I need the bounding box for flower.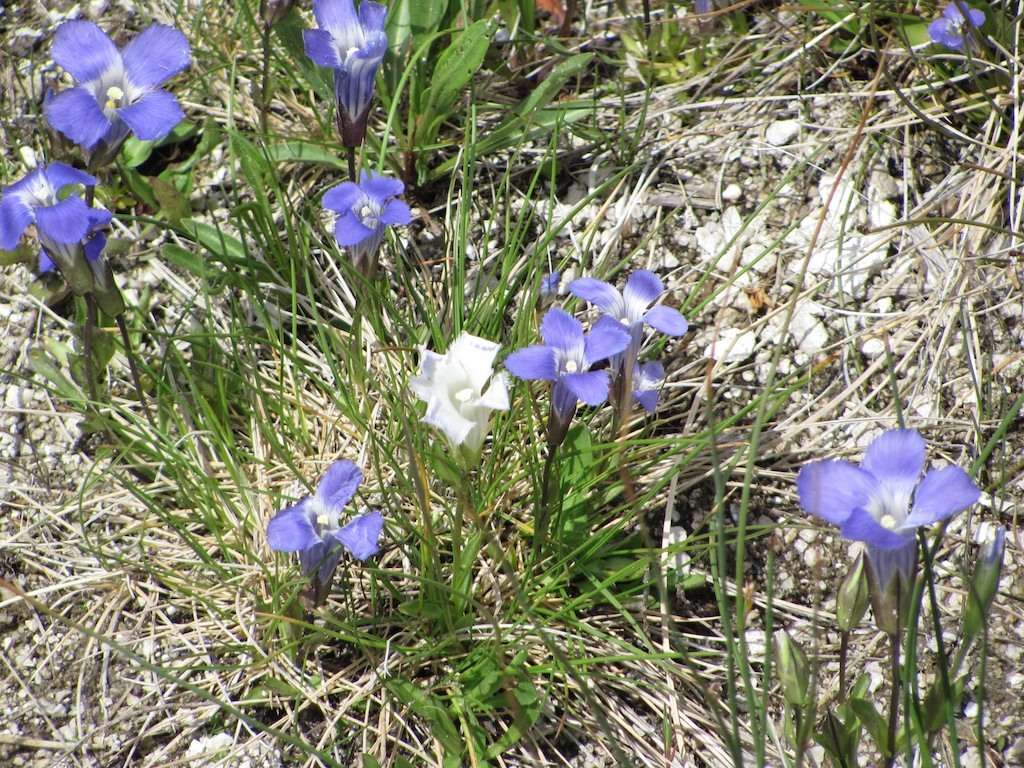
Here it is: [309,0,384,141].
